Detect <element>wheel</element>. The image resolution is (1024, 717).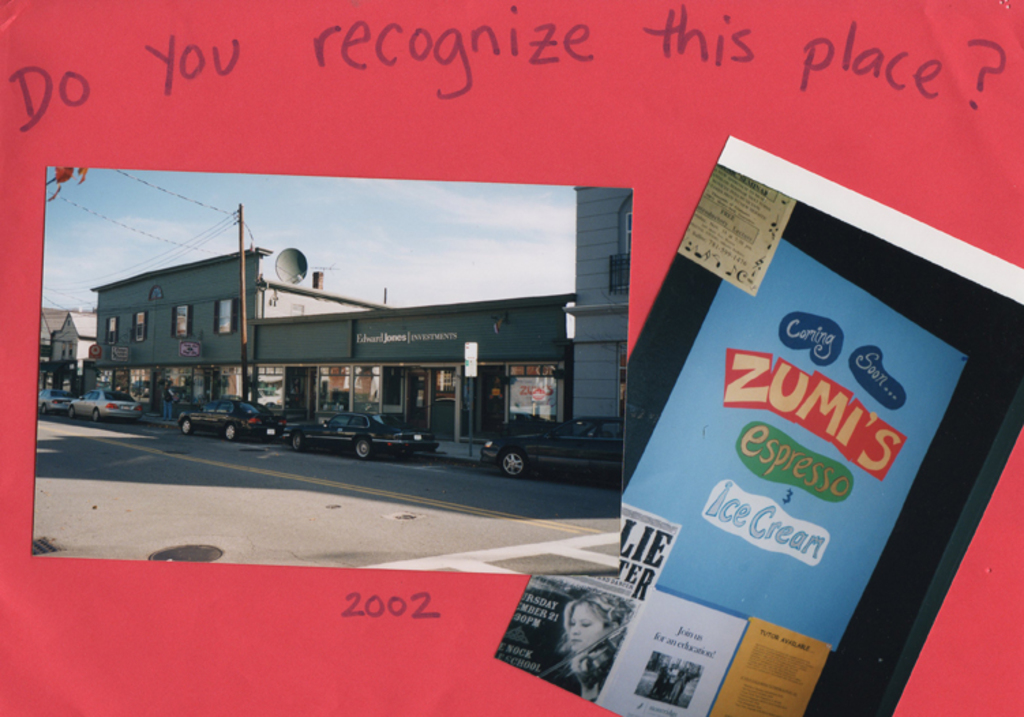
region(93, 408, 102, 418).
